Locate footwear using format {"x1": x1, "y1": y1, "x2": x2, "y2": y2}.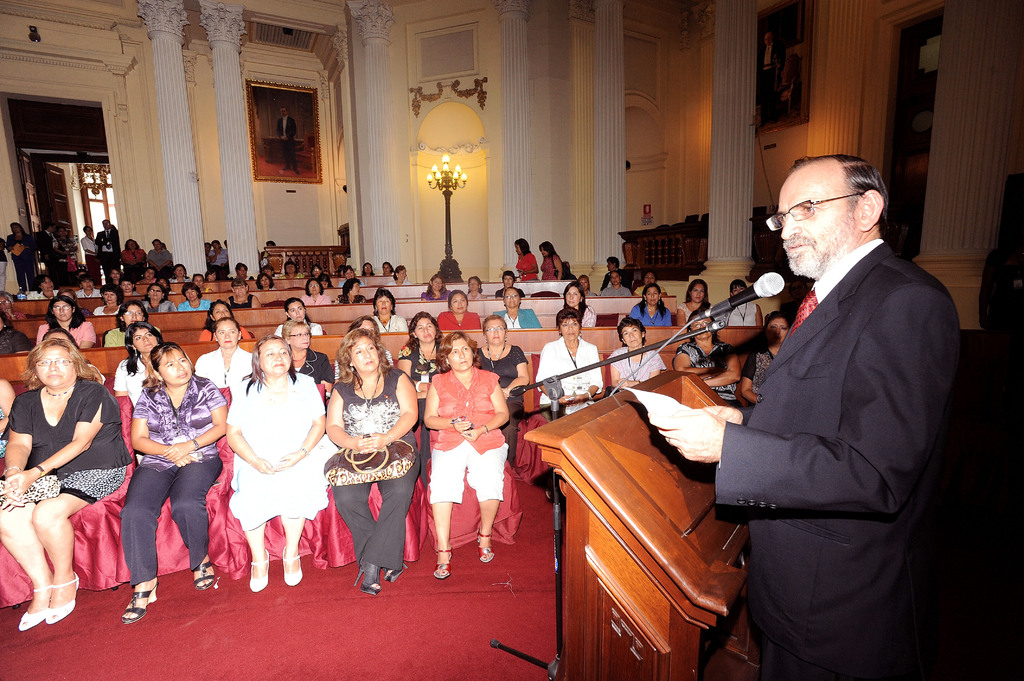
{"x1": 122, "y1": 579, "x2": 154, "y2": 621}.
